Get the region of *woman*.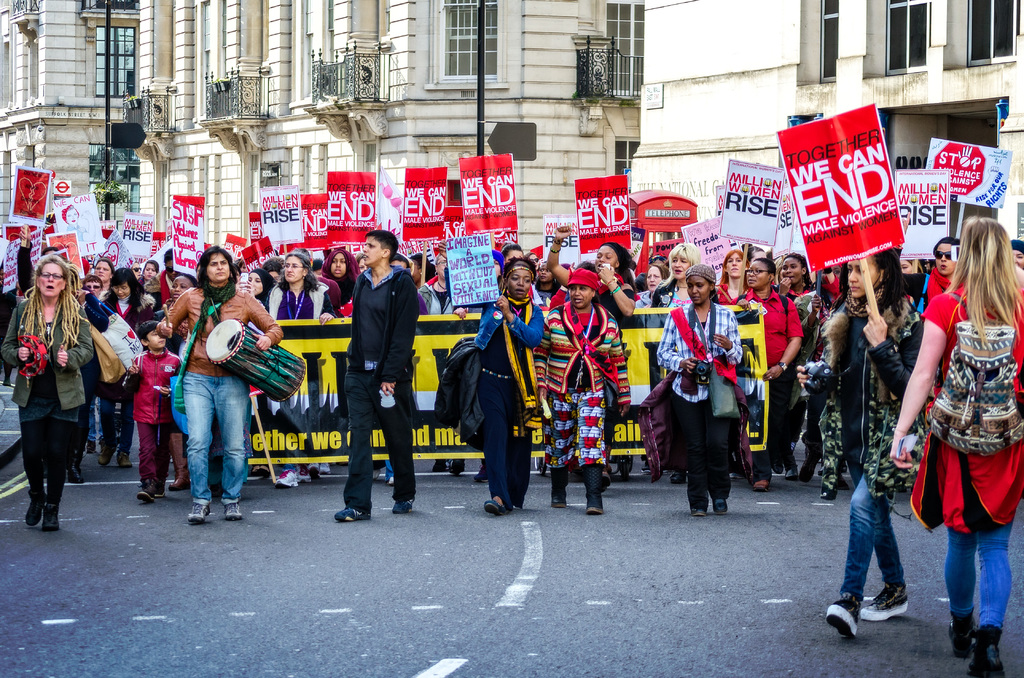
region(156, 248, 287, 522).
